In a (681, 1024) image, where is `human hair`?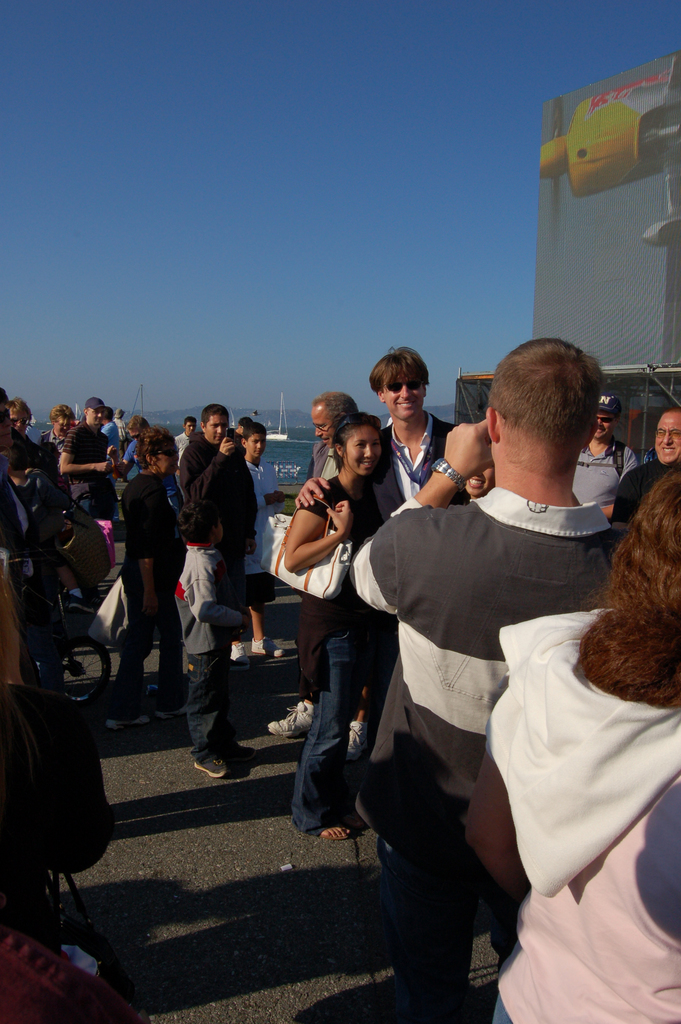
bbox(47, 403, 74, 429).
